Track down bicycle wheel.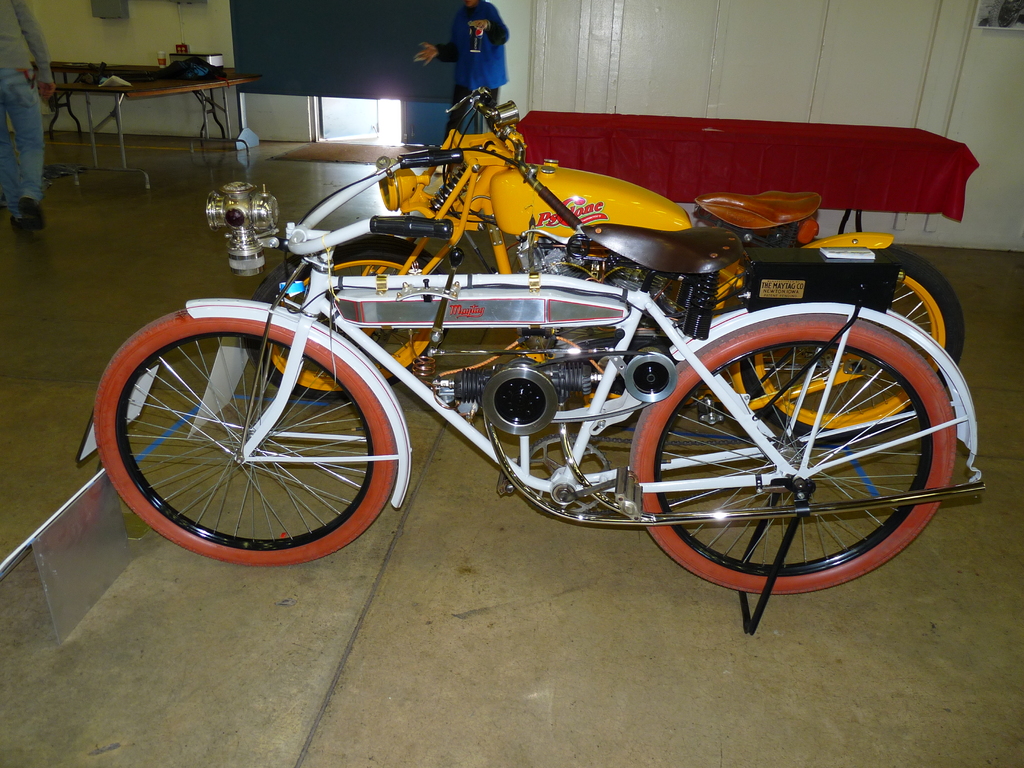
Tracked to (628, 307, 964, 598).
